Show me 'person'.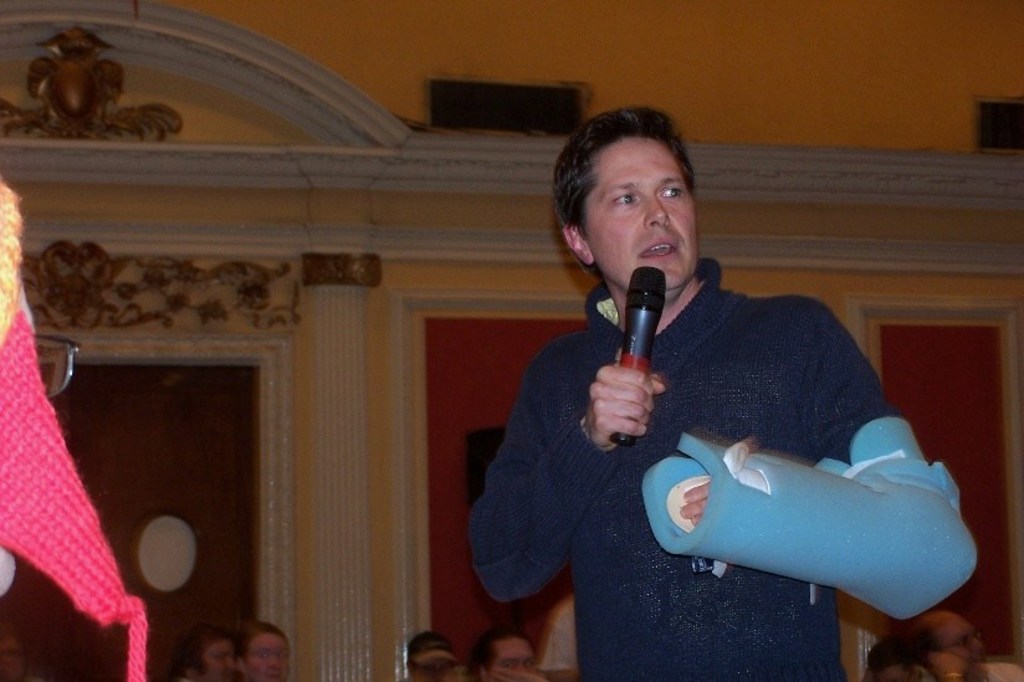
'person' is here: 901/609/1023/681.
